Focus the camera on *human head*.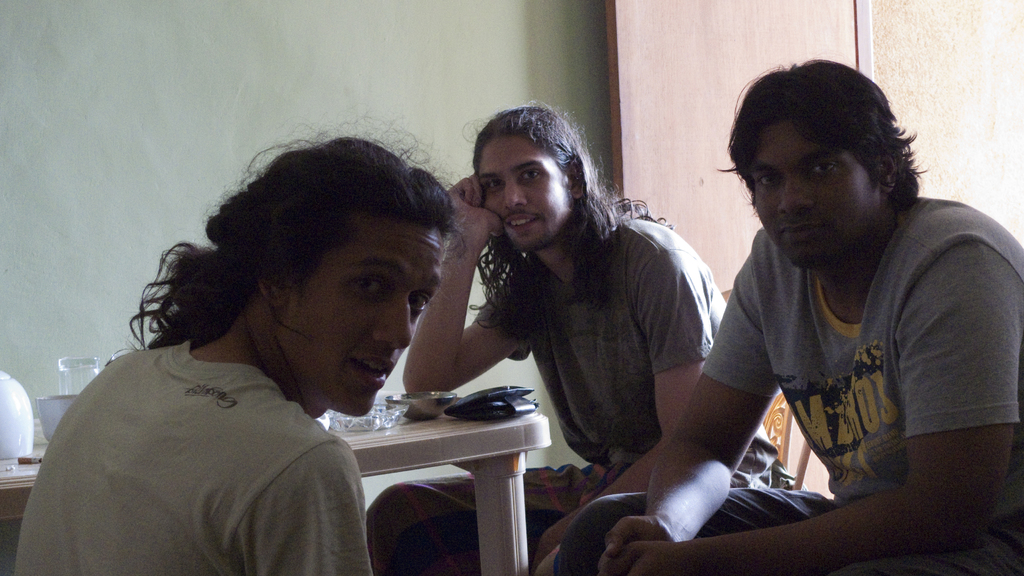
Focus region: 723:63:929:258.
